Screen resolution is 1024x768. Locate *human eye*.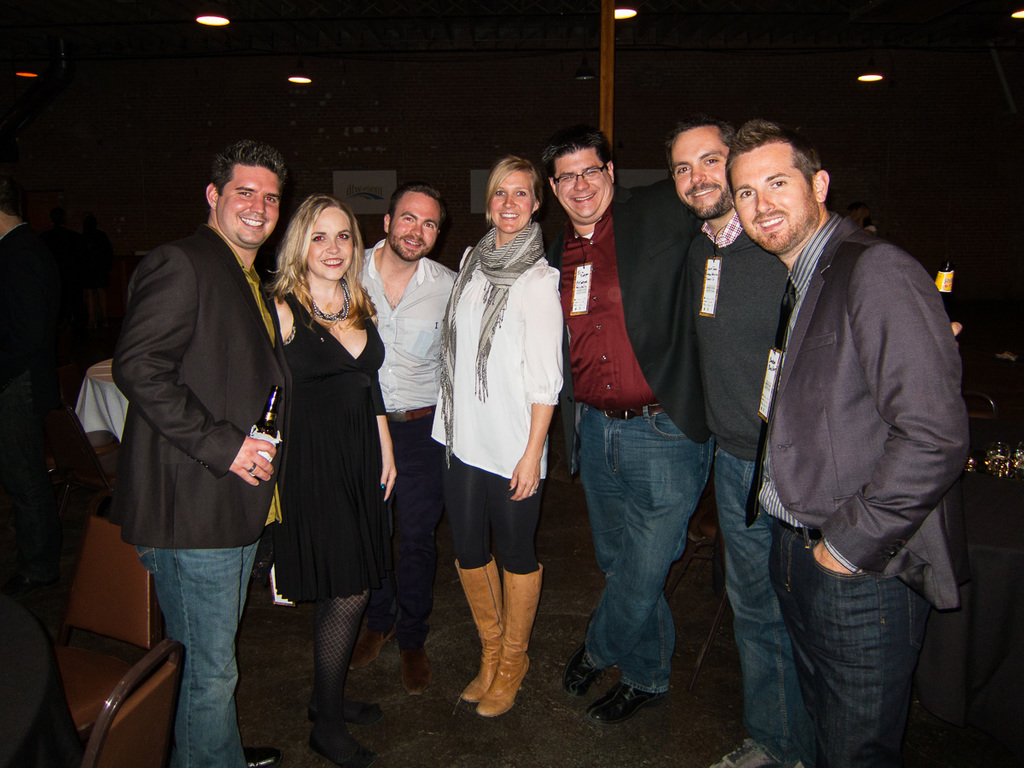
263, 189, 276, 207.
